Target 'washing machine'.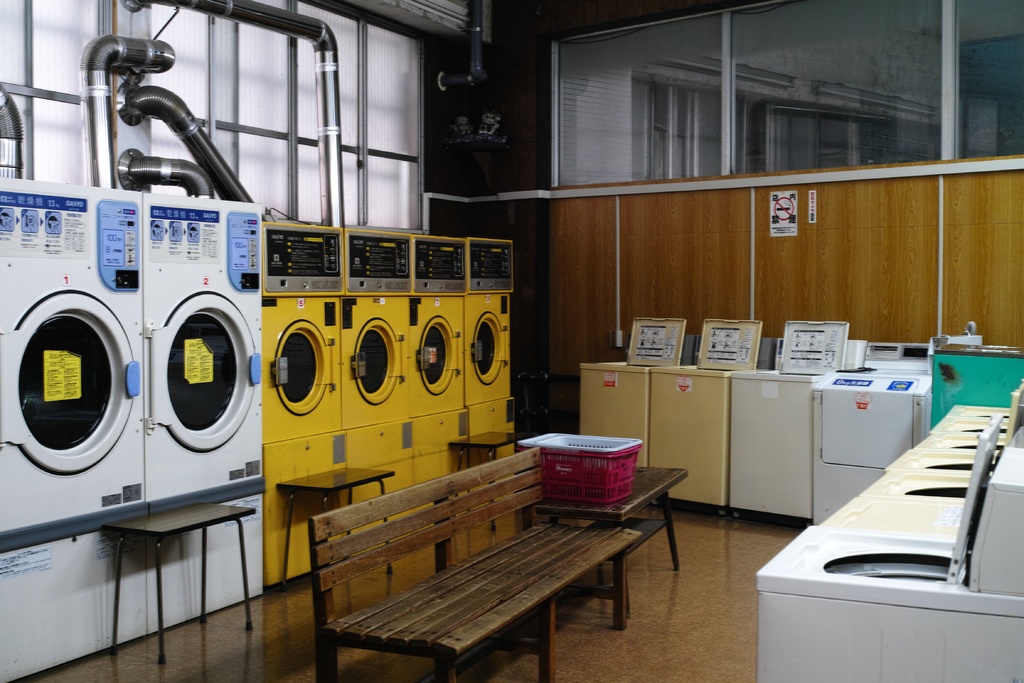
Target region: l=642, t=315, r=771, b=520.
